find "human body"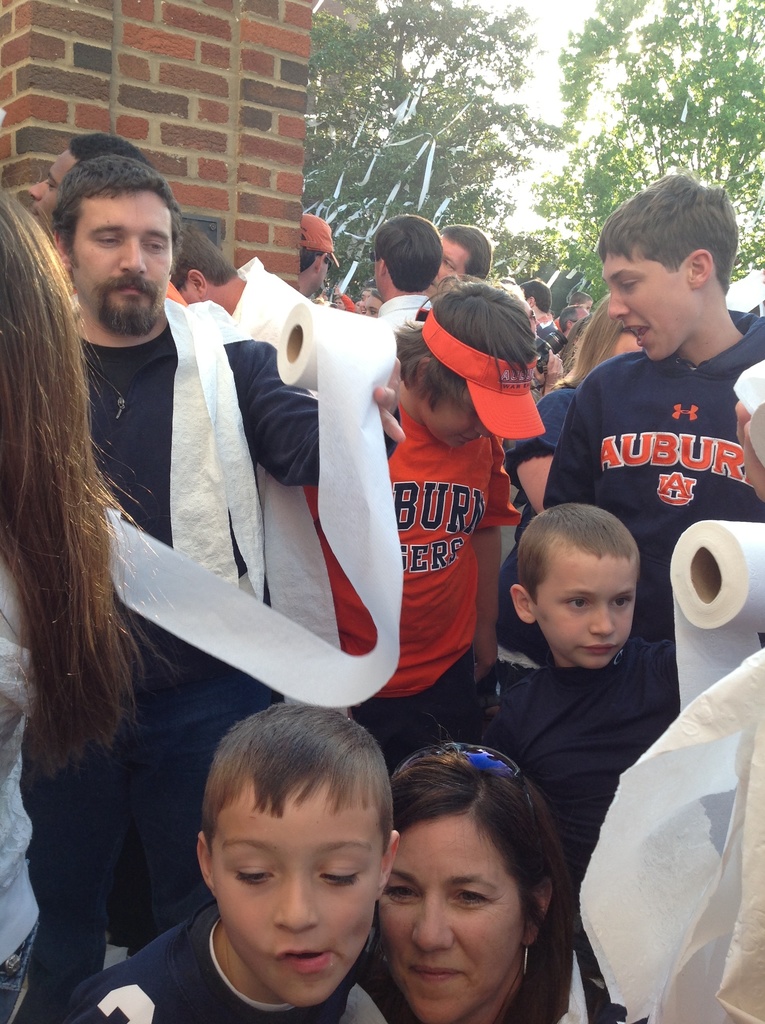
538/204/757/701
